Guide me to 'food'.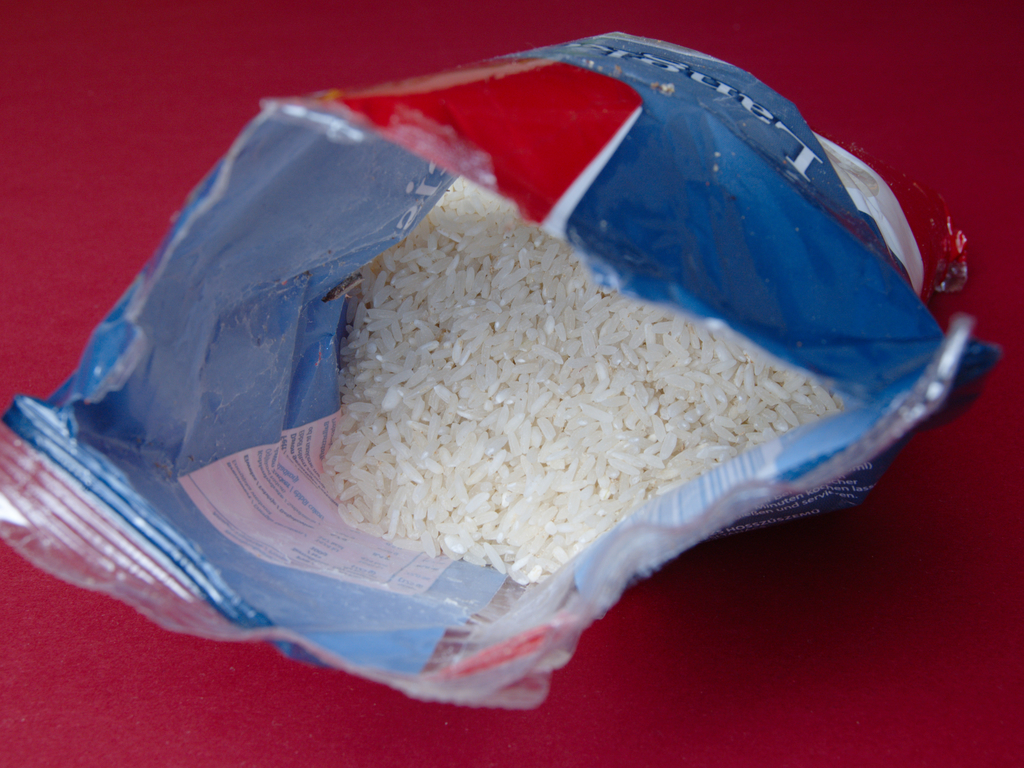
Guidance: [249, 177, 962, 600].
